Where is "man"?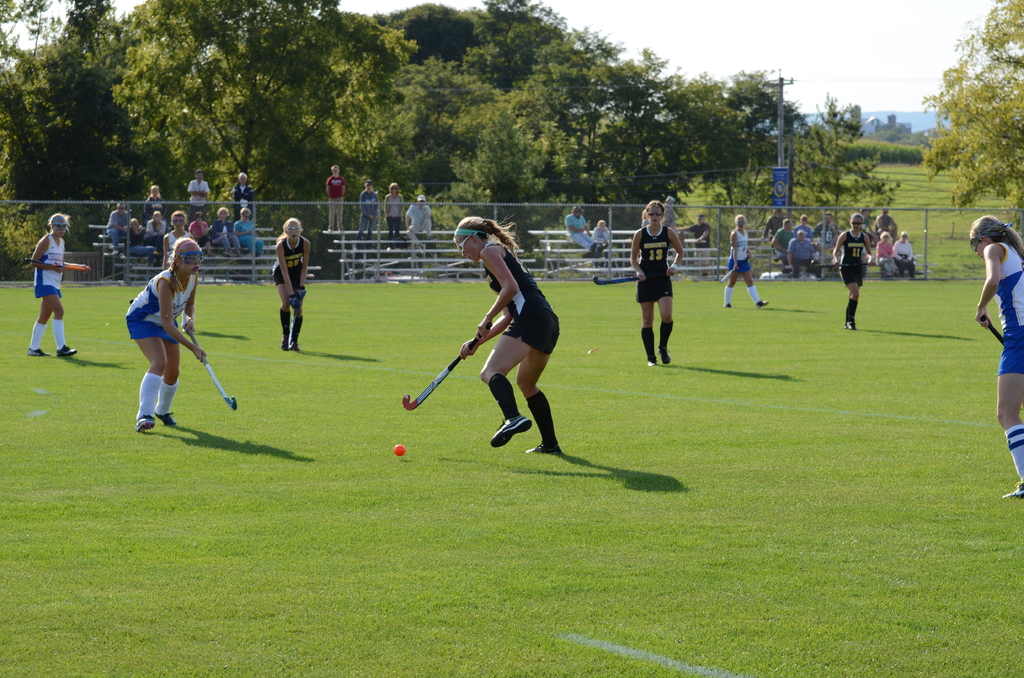
l=683, t=211, r=711, b=245.
